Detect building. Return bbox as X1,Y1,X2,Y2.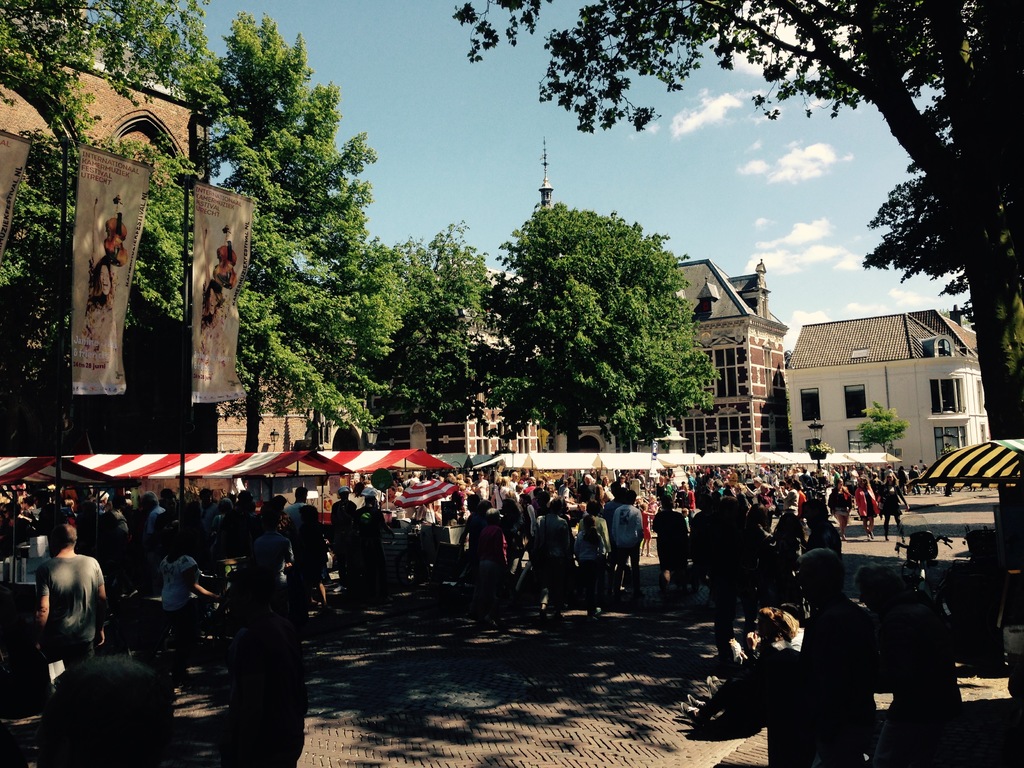
369,138,787,458.
